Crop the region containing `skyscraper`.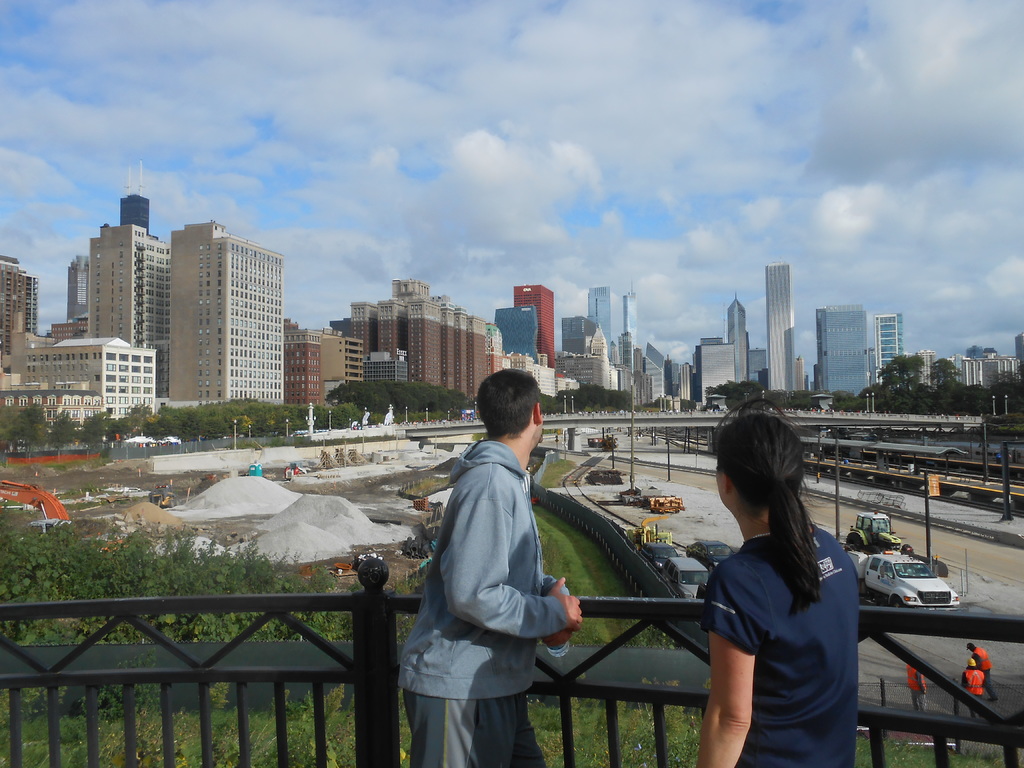
Crop region: bbox=(471, 315, 487, 398).
